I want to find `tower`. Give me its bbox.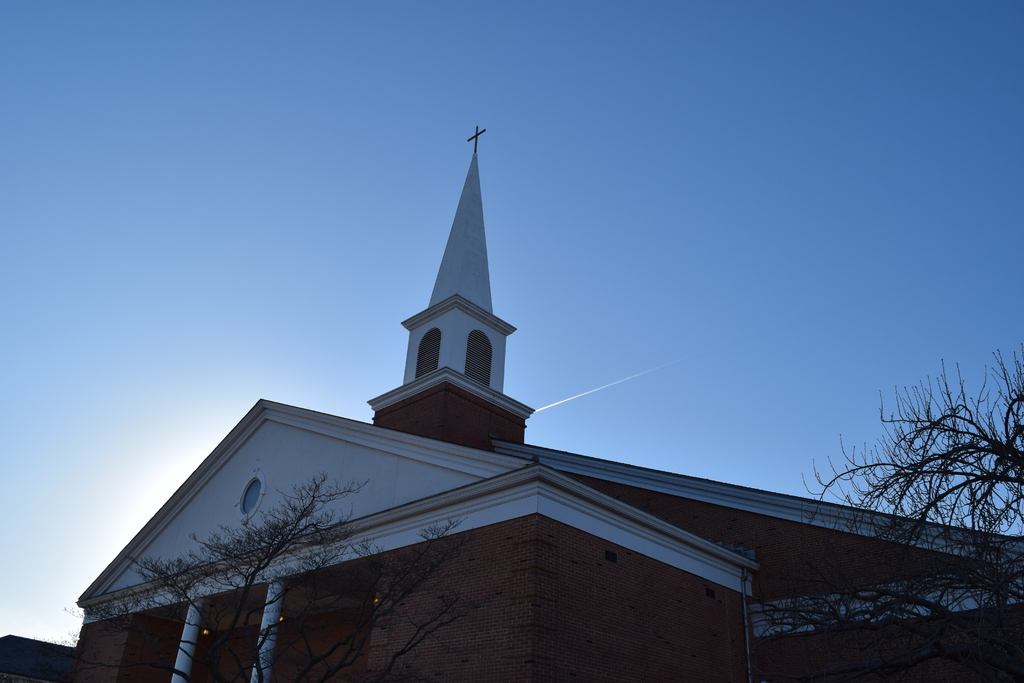
0:91:1015:676.
